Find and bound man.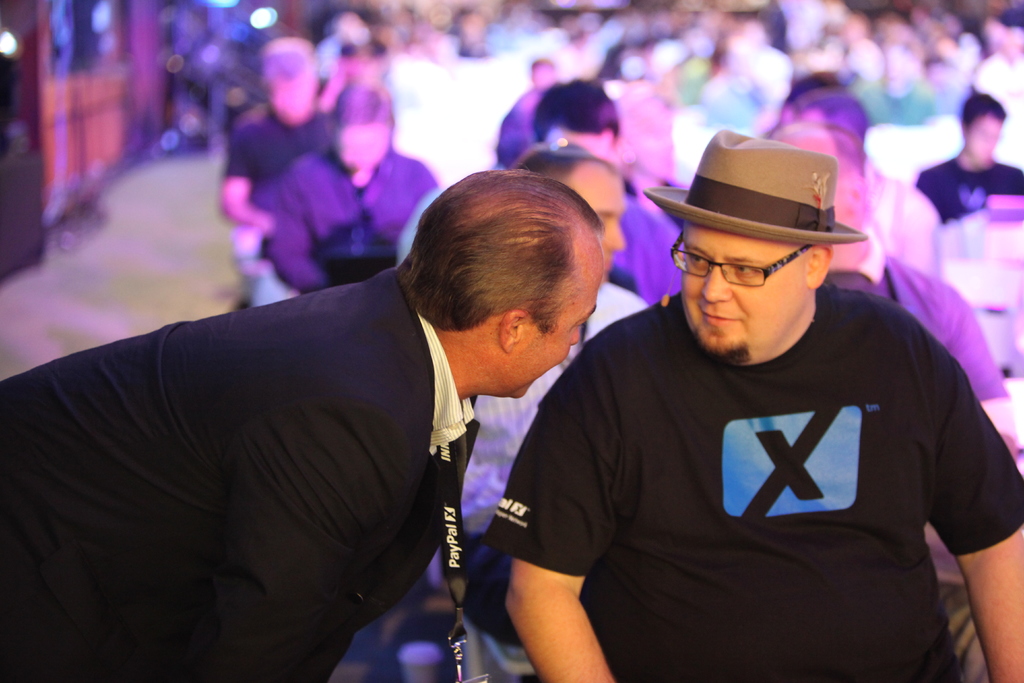
Bound: [264, 83, 438, 300].
